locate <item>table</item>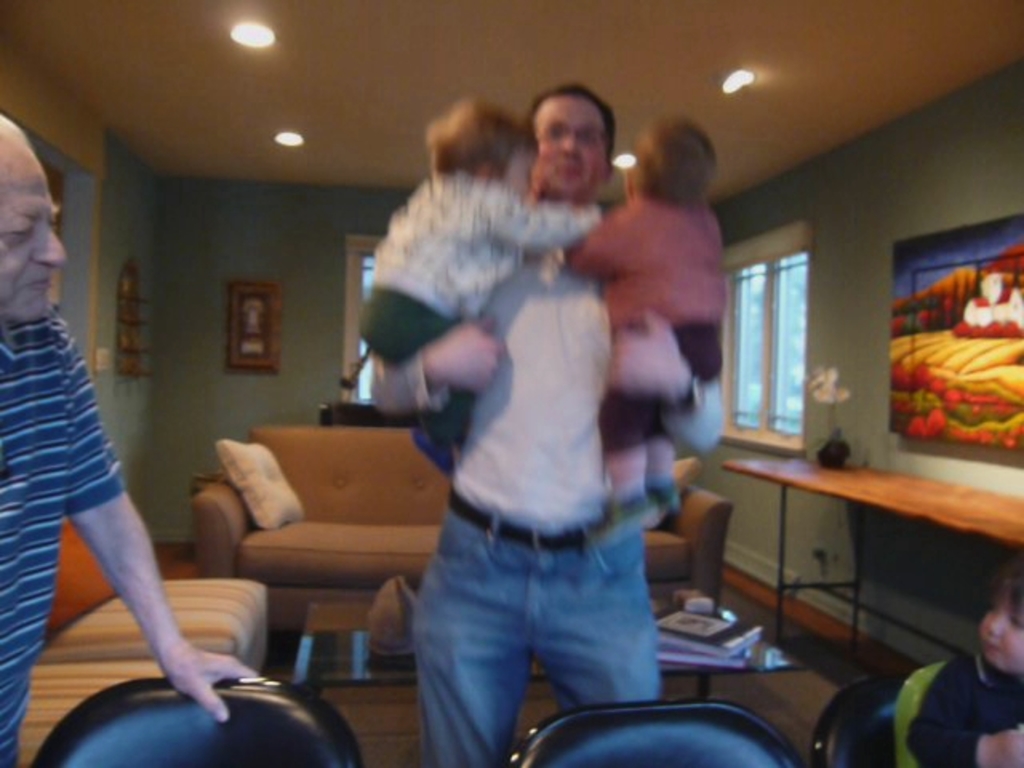
crop(293, 582, 426, 686)
